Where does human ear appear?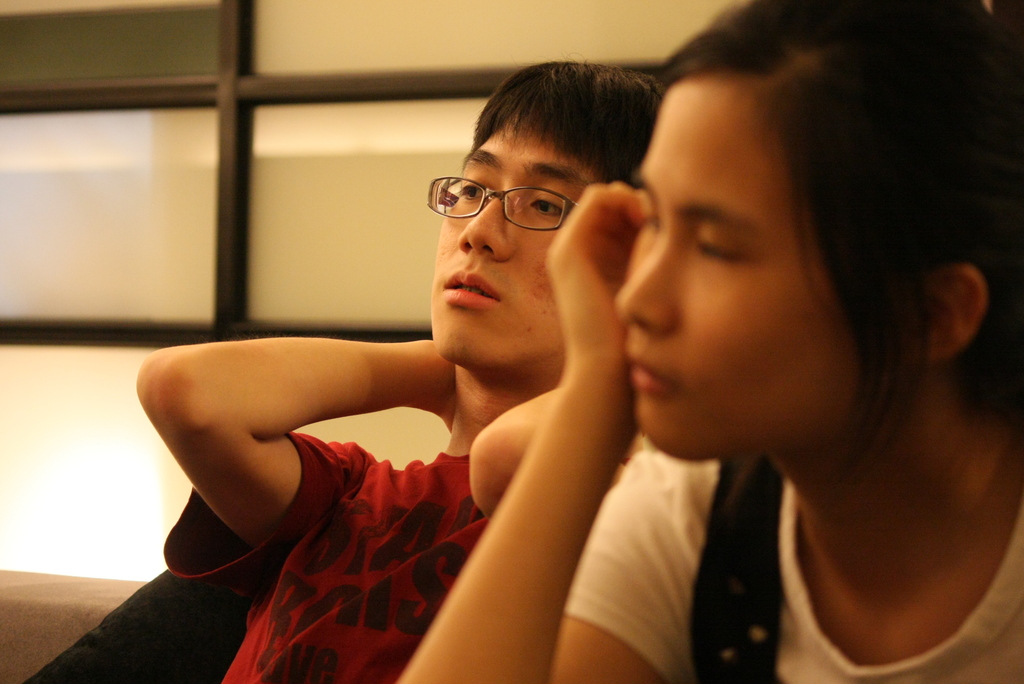
Appears at 915 269 983 357.
